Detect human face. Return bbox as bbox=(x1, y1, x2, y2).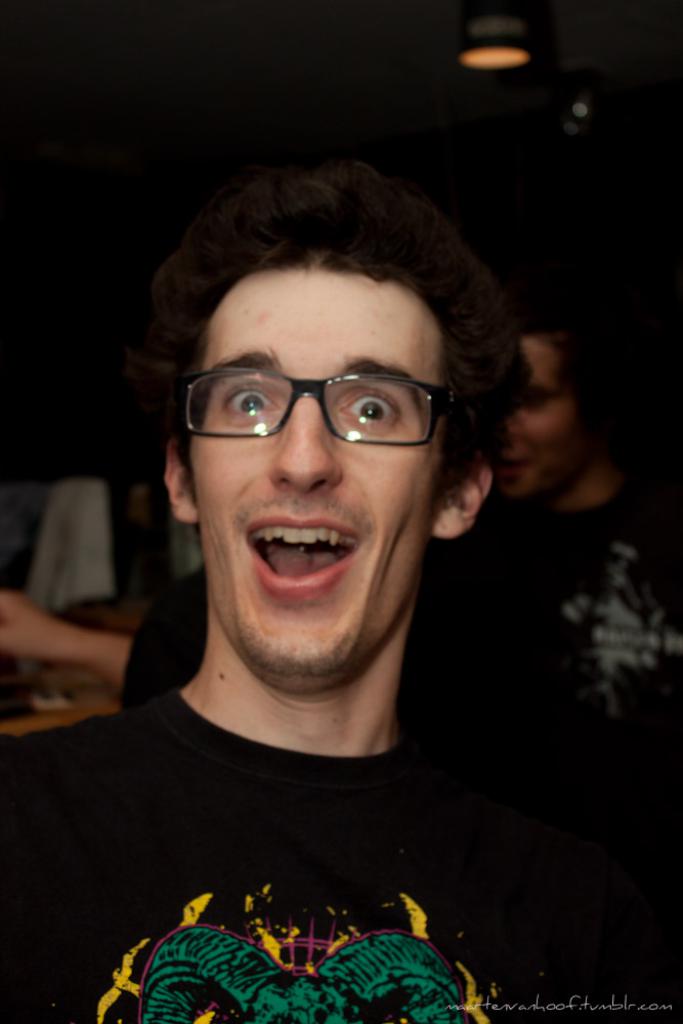
bbox=(495, 347, 593, 512).
